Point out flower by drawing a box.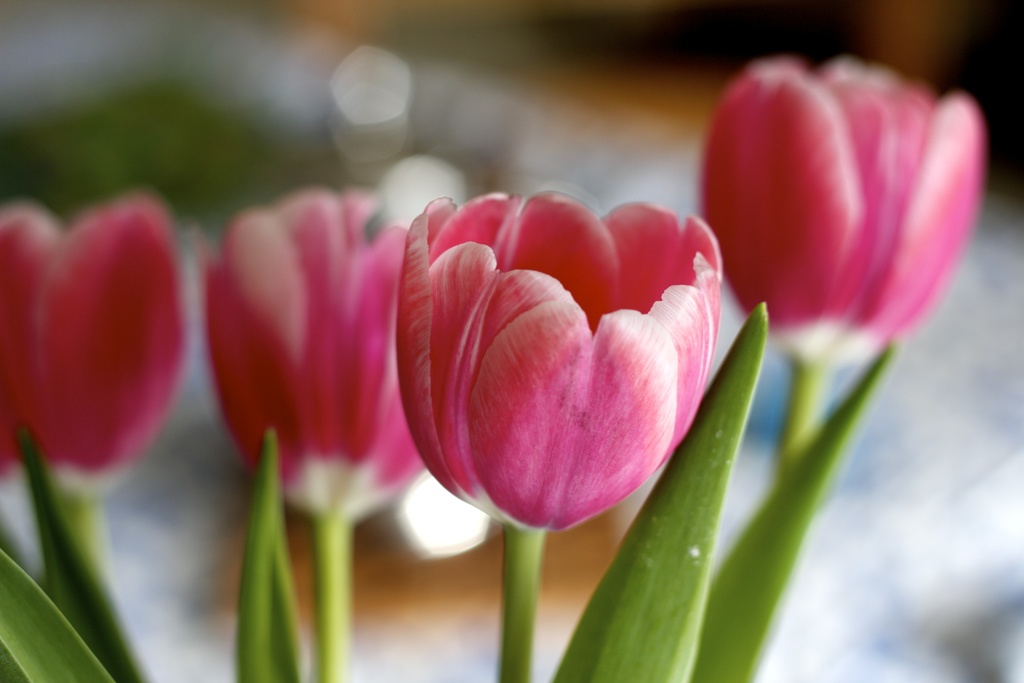
[358,188,778,559].
